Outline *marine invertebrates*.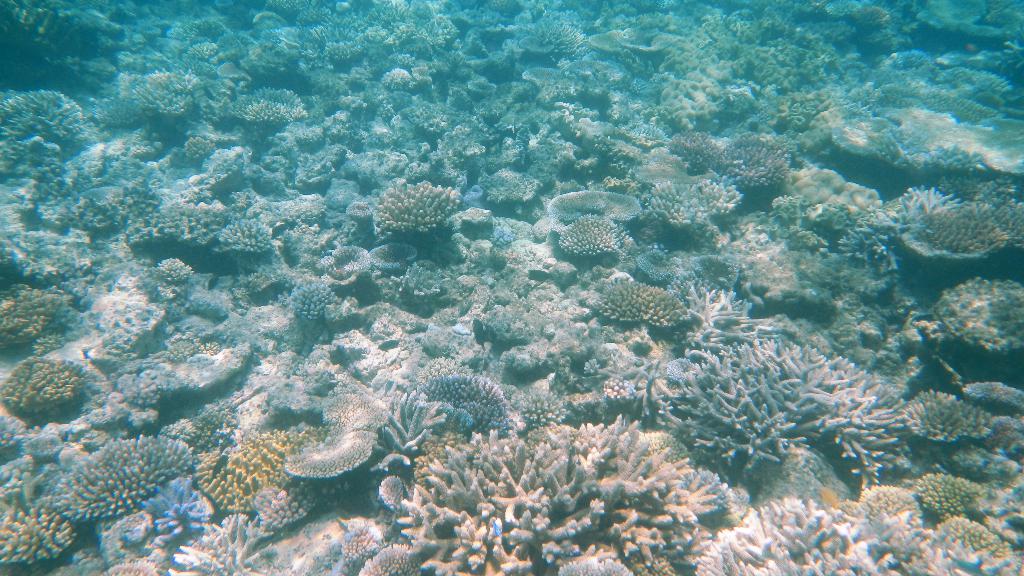
Outline: {"left": 0, "top": 351, "right": 110, "bottom": 428}.
